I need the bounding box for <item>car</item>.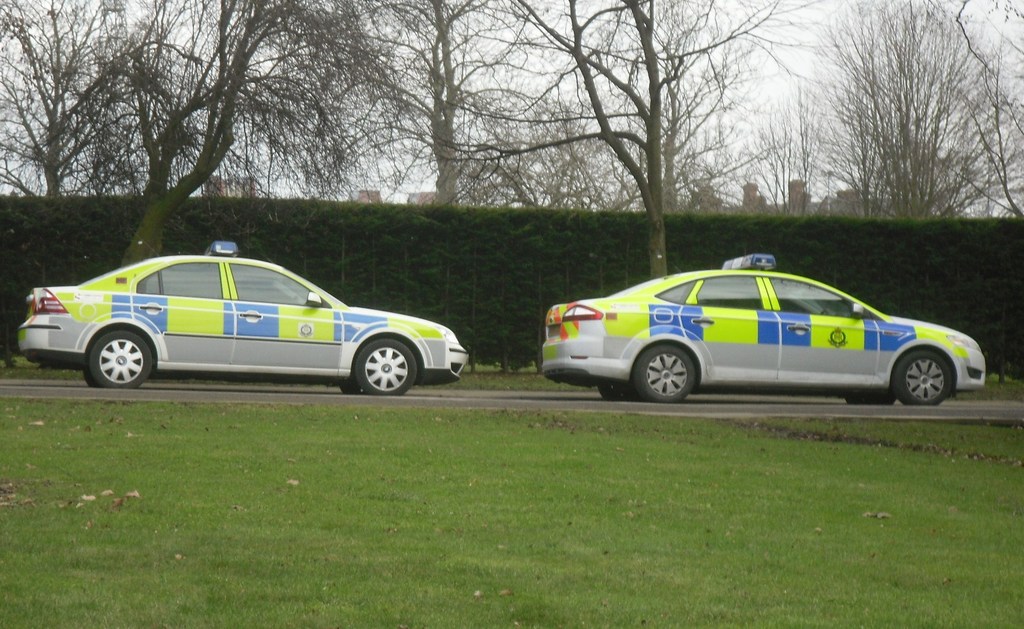
Here it is: <region>15, 240, 471, 389</region>.
